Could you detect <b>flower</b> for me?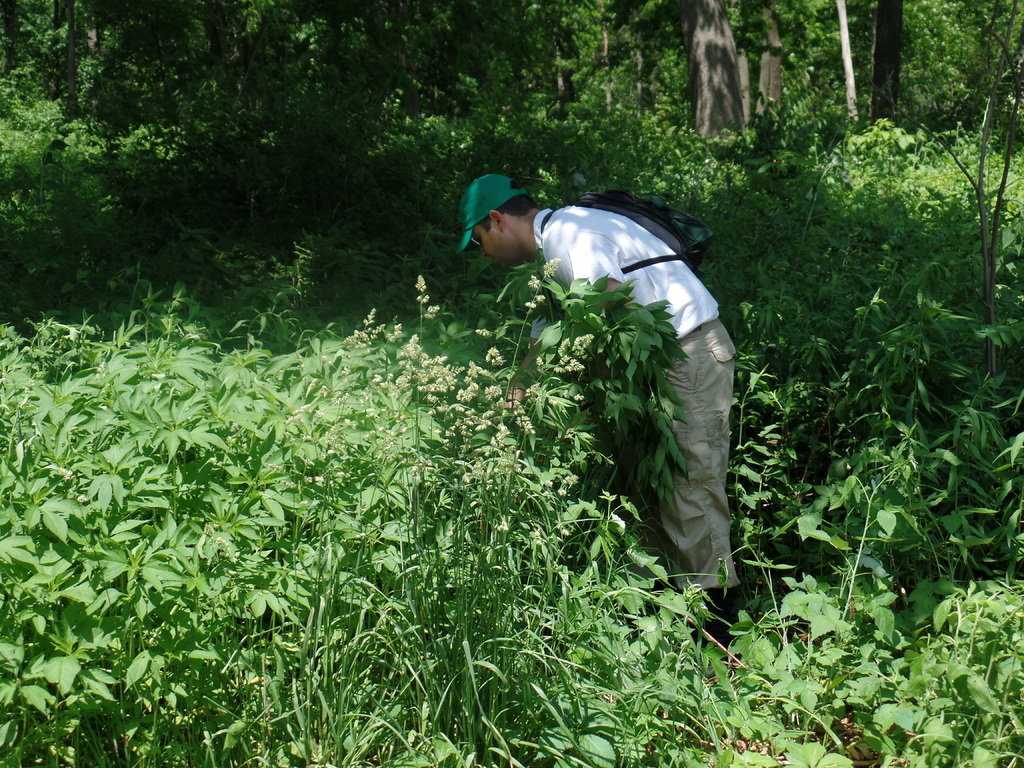
Detection result: bbox=[529, 273, 545, 294].
